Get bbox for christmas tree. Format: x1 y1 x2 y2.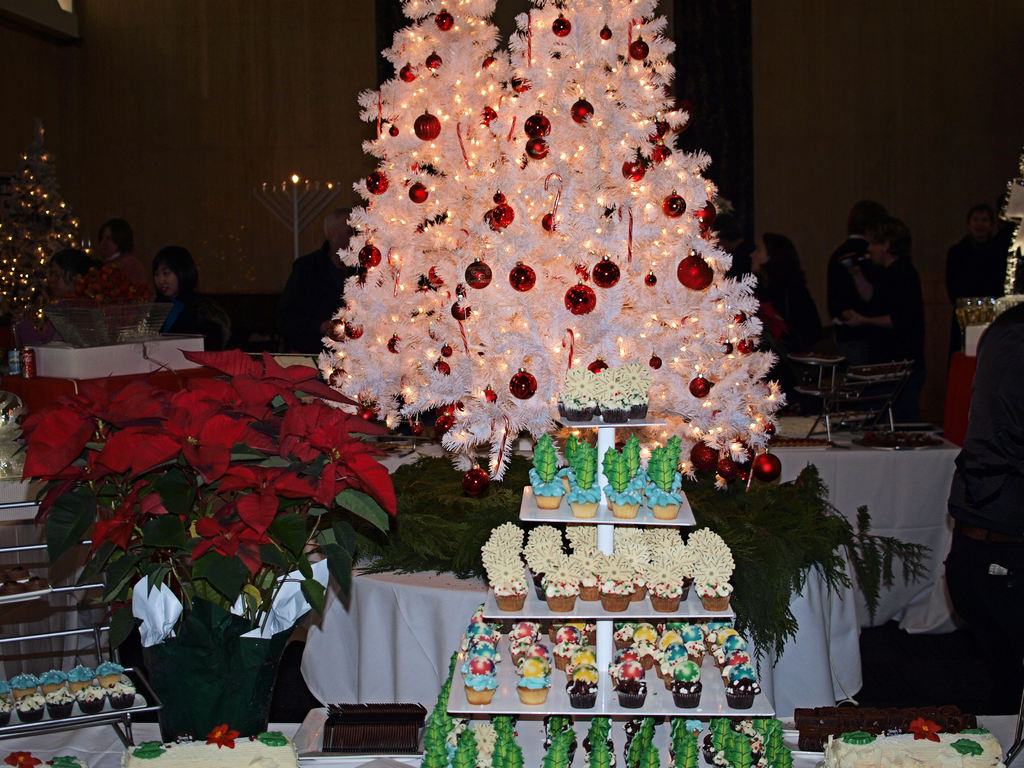
442 0 801 475.
